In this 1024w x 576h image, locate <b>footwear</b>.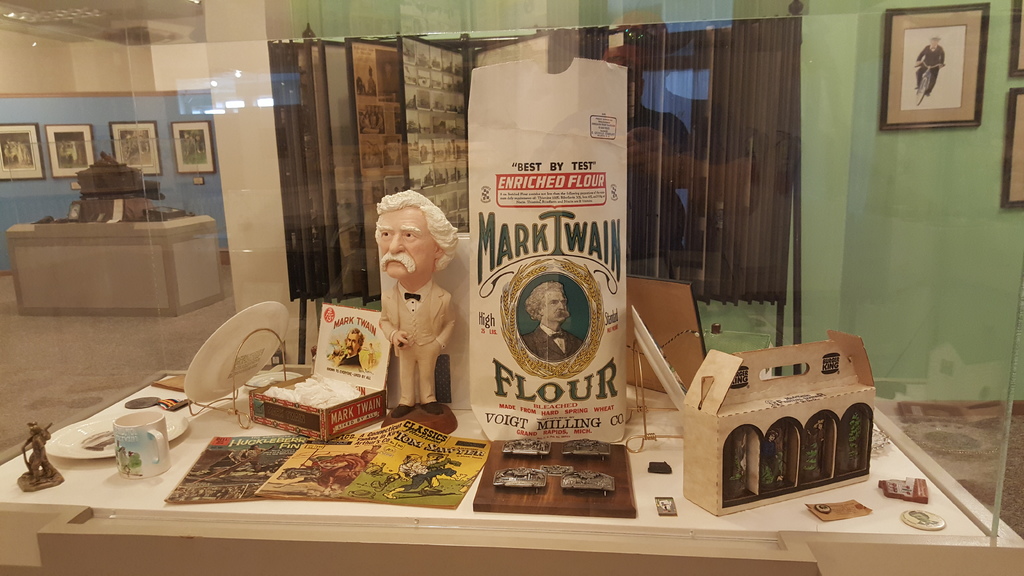
Bounding box: x1=388, y1=403, x2=418, y2=419.
